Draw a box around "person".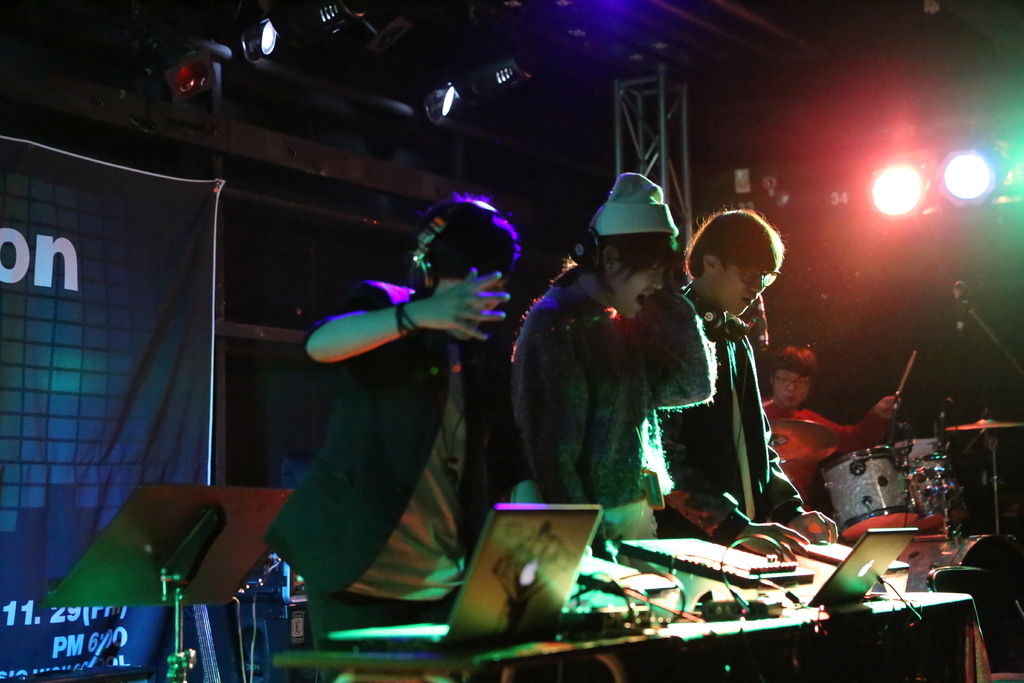
[756, 349, 898, 518].
